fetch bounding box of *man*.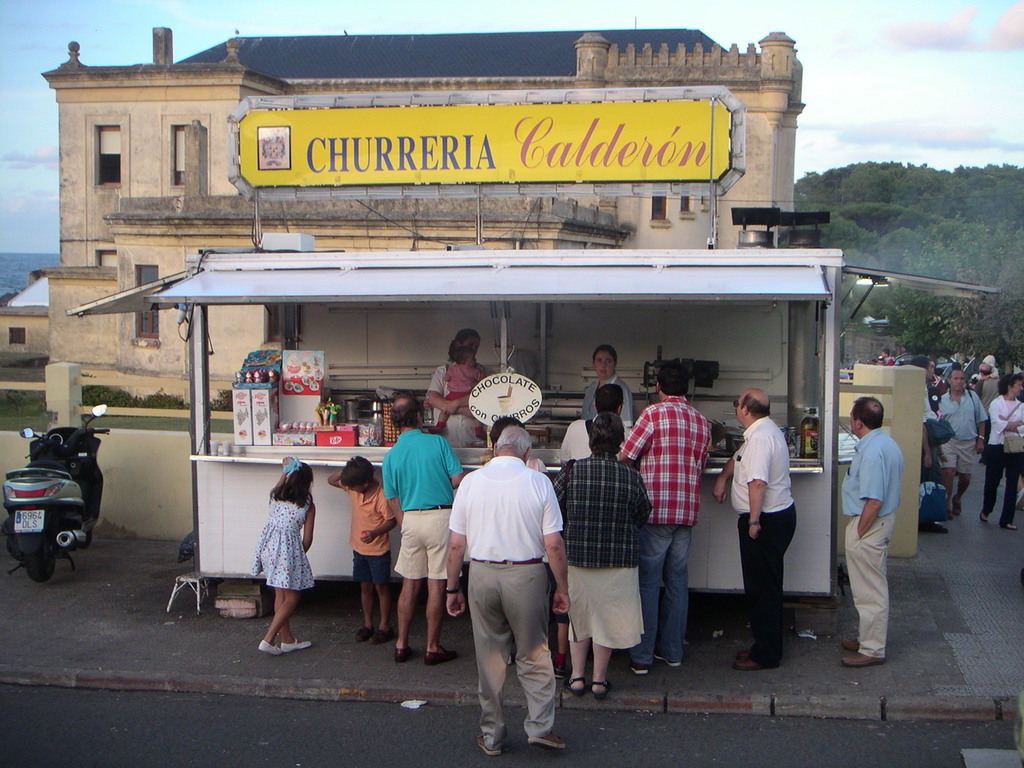
Bbox: left=714, top=387, right=796, bottom=669.
